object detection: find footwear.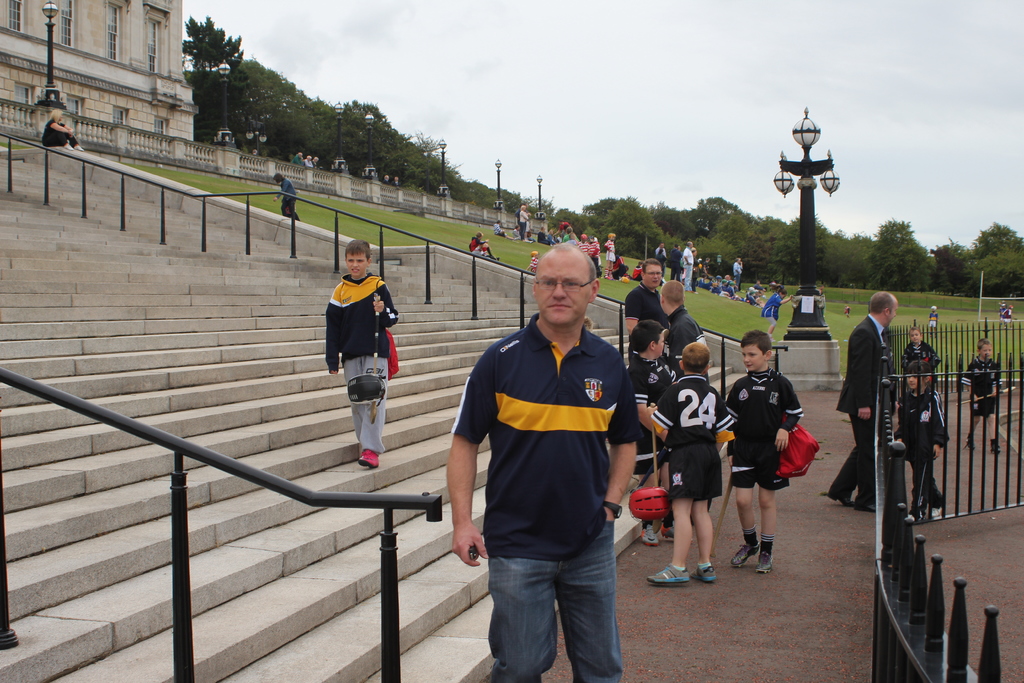
691, 565, 717, 584.
